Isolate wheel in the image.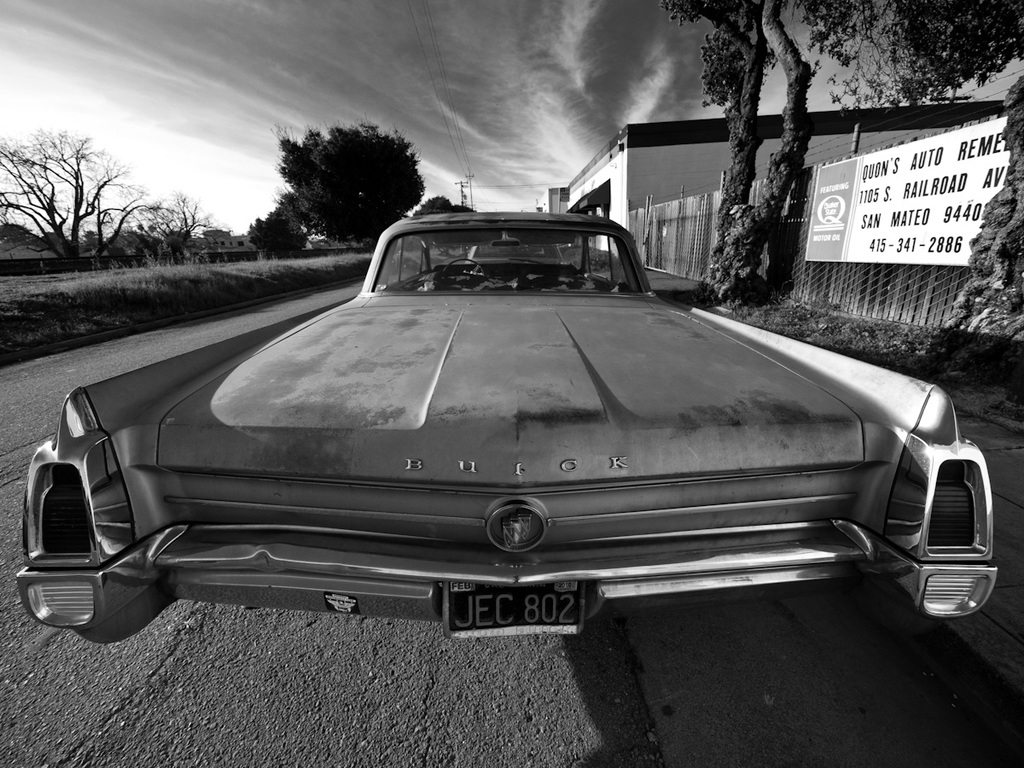
Isolated region: select_region(444, 255, 482, 294).
